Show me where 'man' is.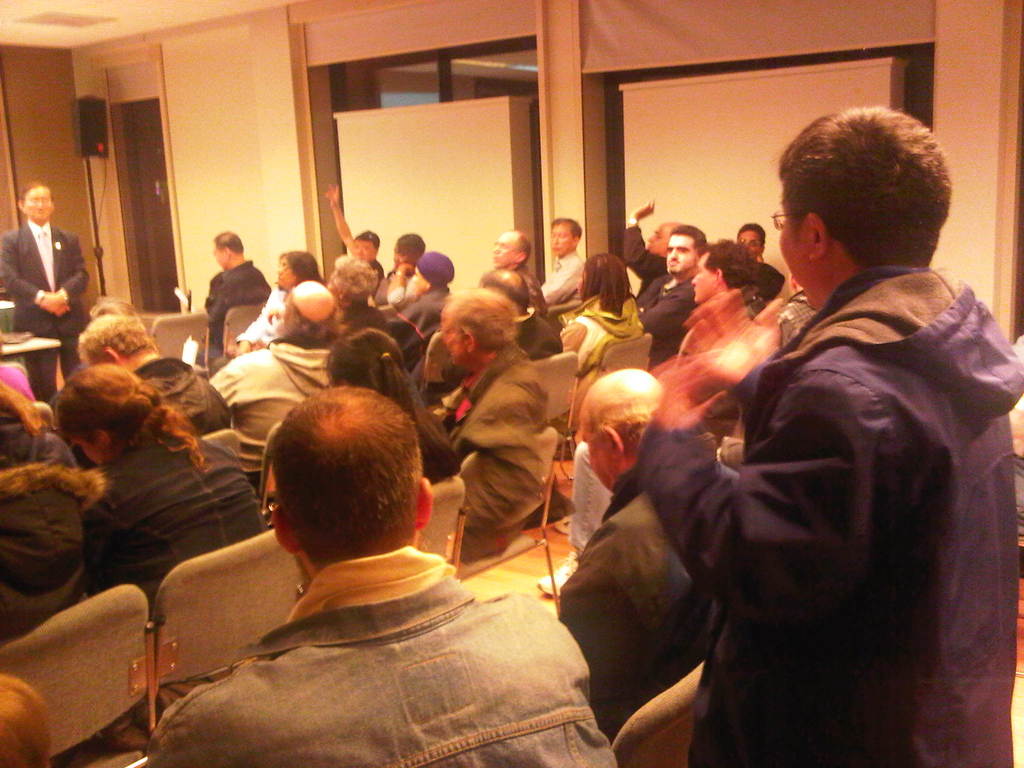
'man' is at 731, 218, 789, 321.
